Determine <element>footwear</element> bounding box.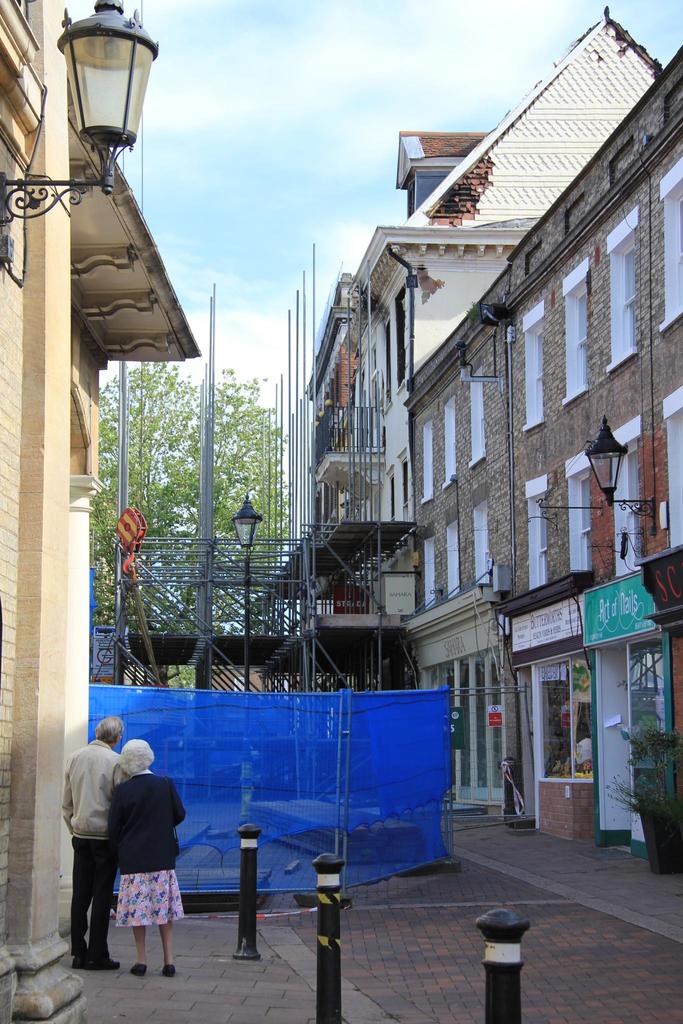
Determined: pyautogui.locateOnScreen(164, 962, 176, 974).
